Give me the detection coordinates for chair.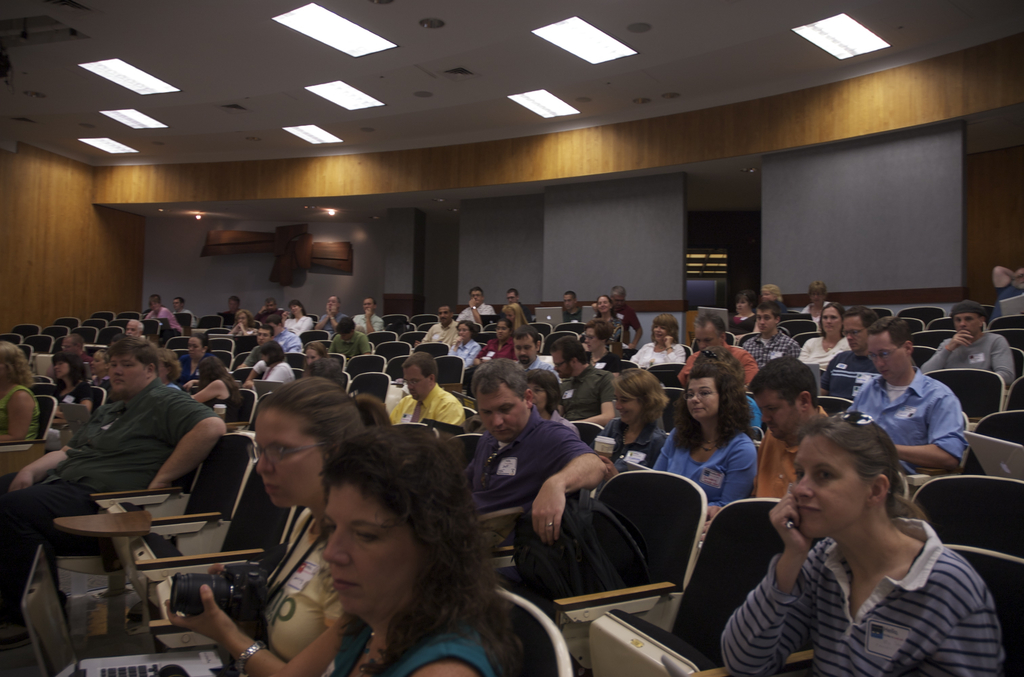
<bbox>481, 318, 500, 322</bbox>.
